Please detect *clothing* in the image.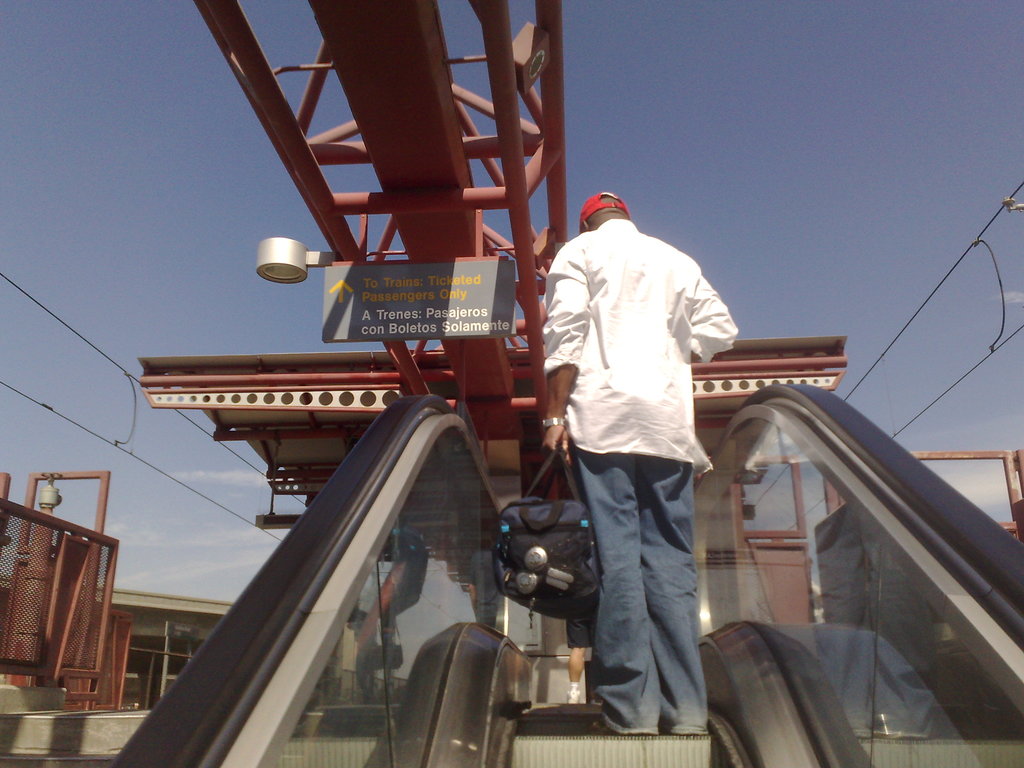
[left=577, top=184, right=631, bottom=225].
